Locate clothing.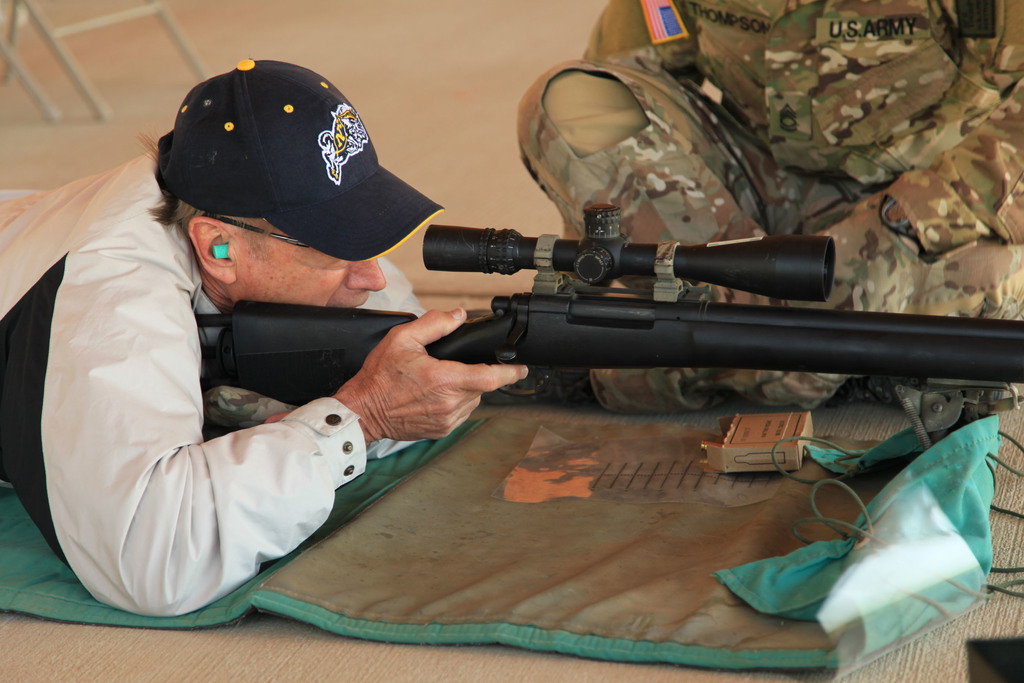
Bounding box: x1=510 y1=0 x2=1023 y2=415.
